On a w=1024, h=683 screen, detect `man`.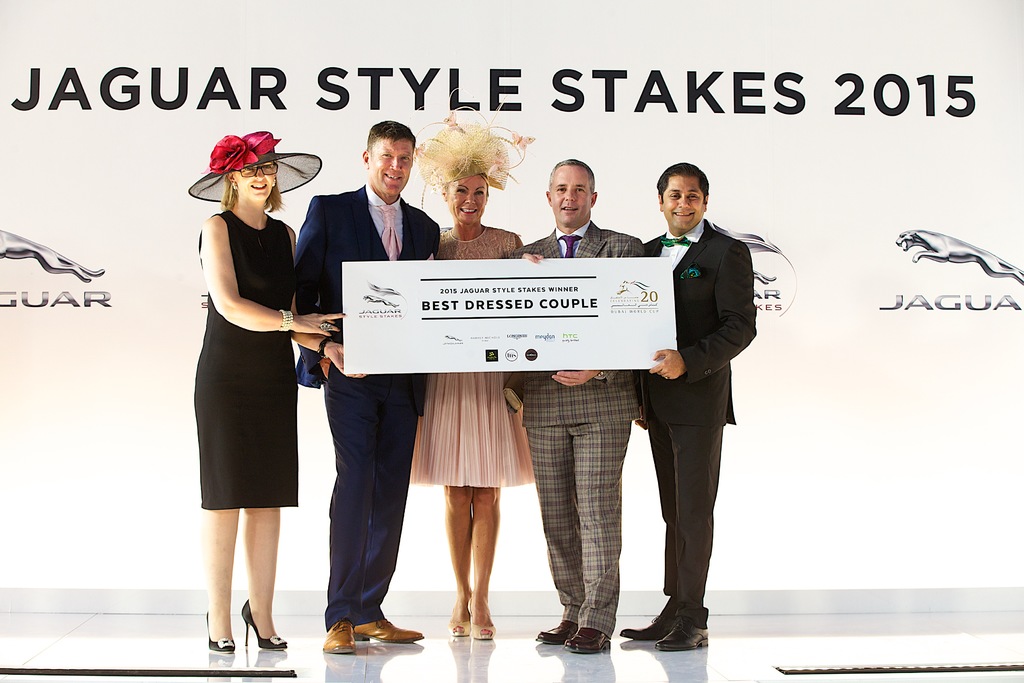
<box>504,157,644,655</box>.
